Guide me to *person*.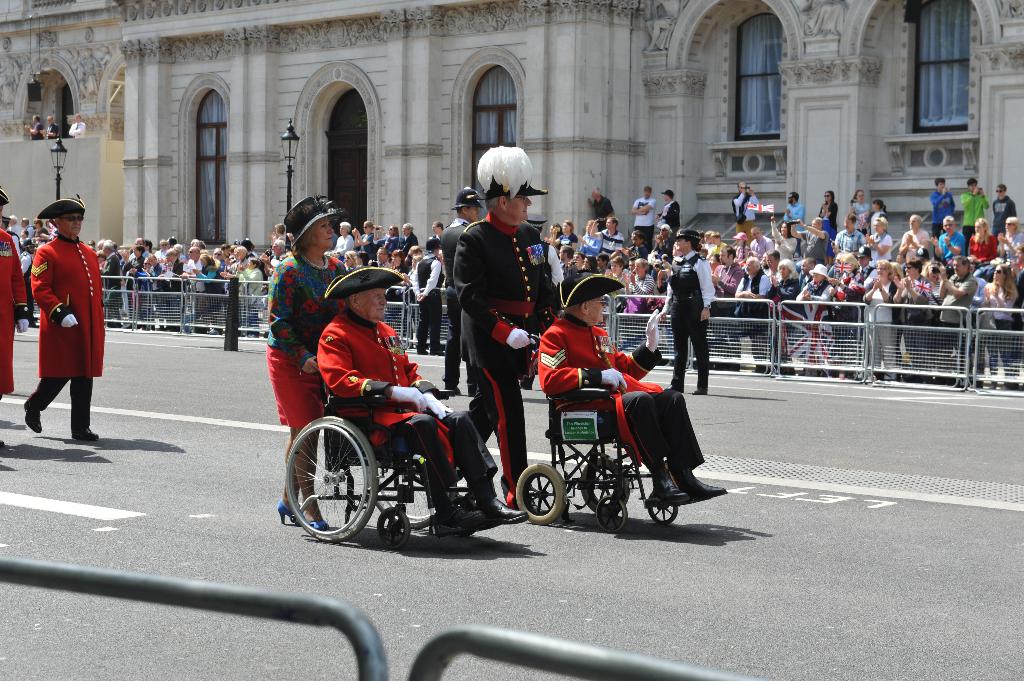
Guidance: BBox(353, 224, 378, 255).
